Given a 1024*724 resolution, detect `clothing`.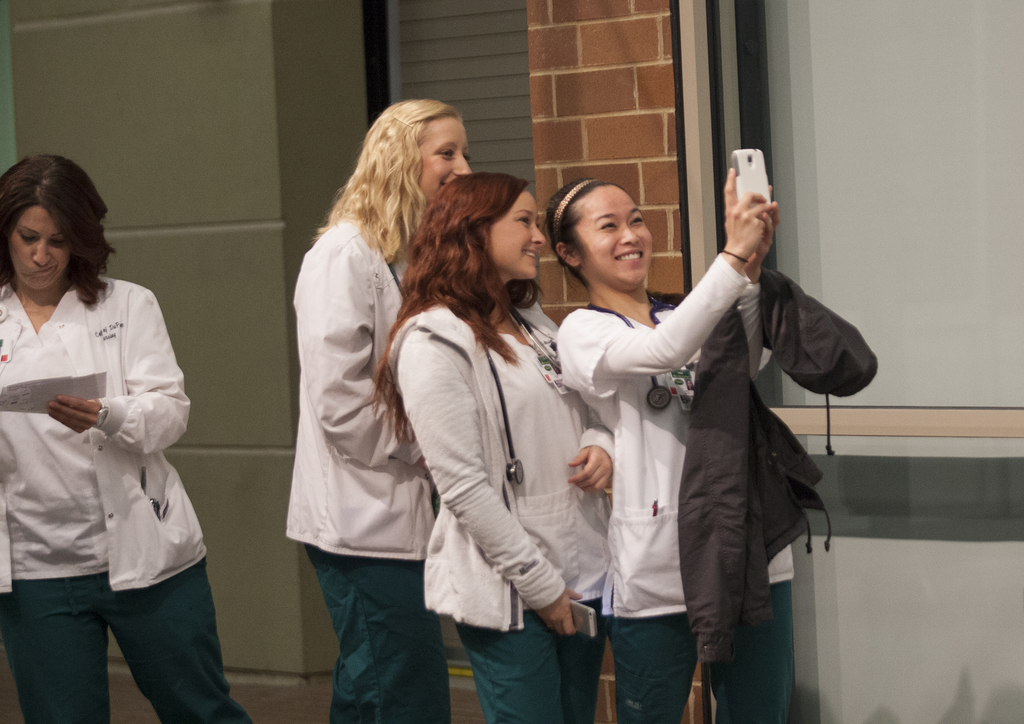
BBox(389, 301, 605, 723).
